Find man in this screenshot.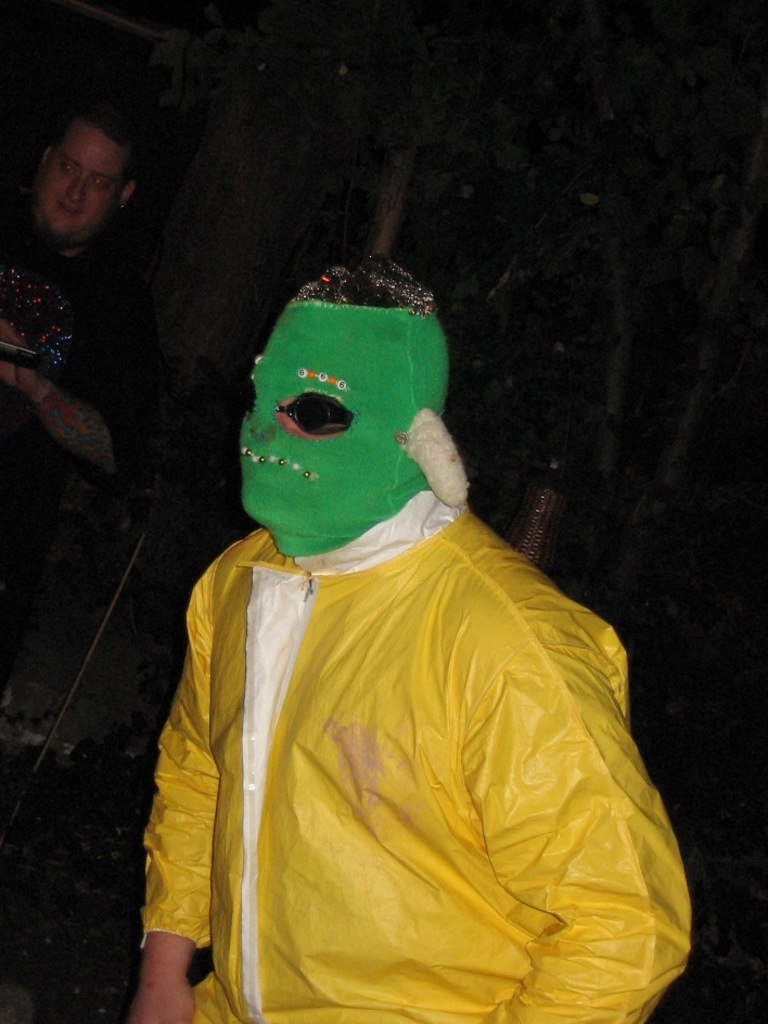
The bounding box for man is 110:220:688:1022.
